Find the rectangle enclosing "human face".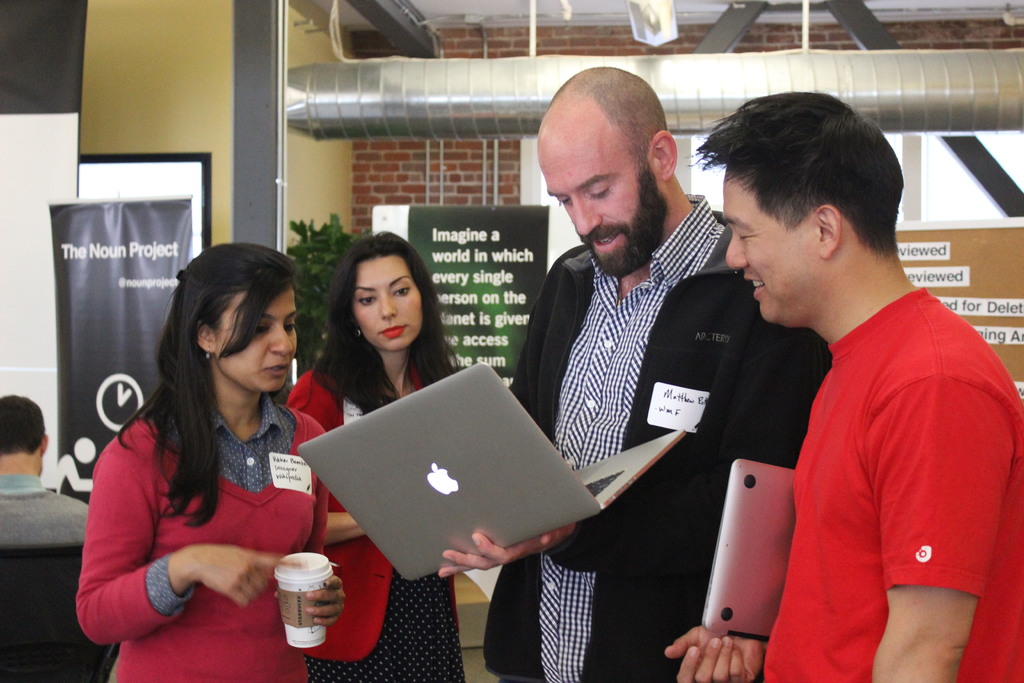
[x1=539, y1=143, x2=662, y2=276].
